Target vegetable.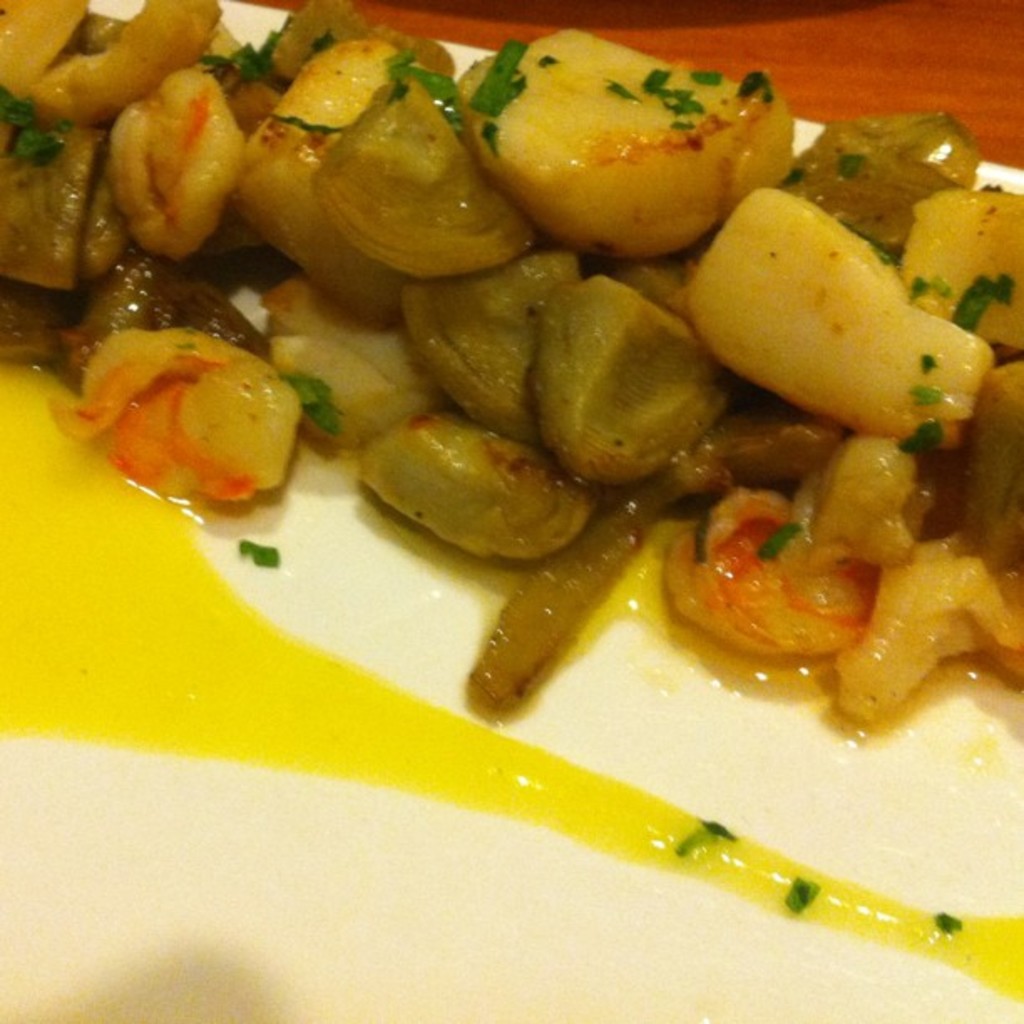
Target region: 0,5,104,92.
